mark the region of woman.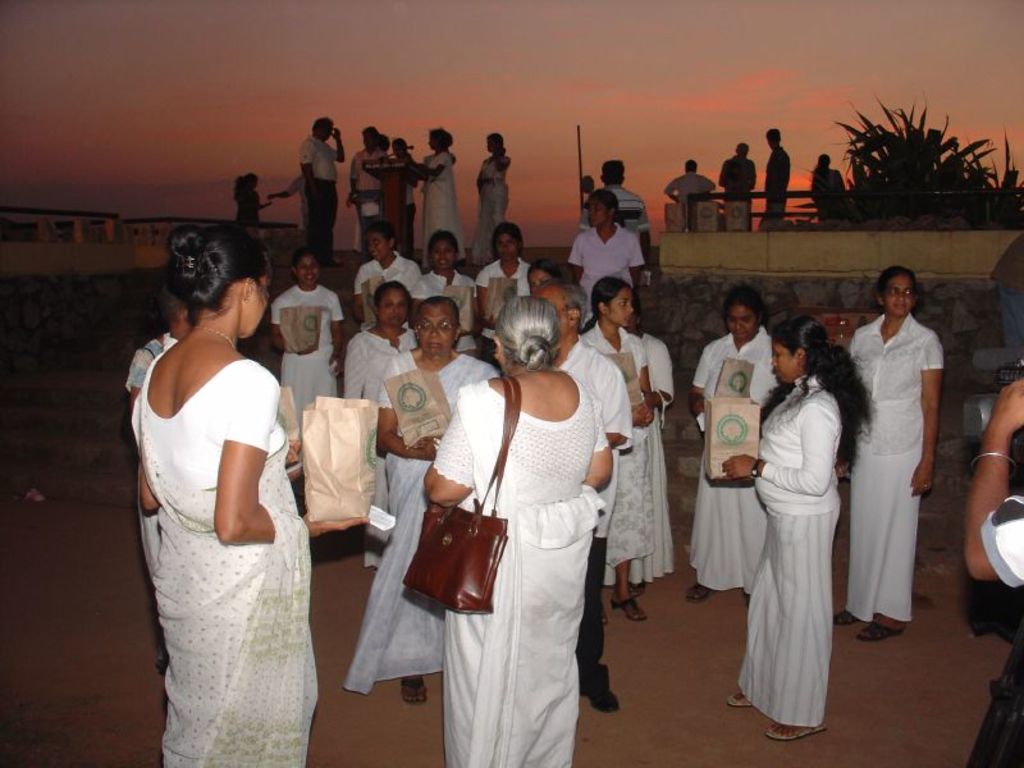
Region: {"x1": 269, "y1": 252, "x2": 340, "y2": 428}.
